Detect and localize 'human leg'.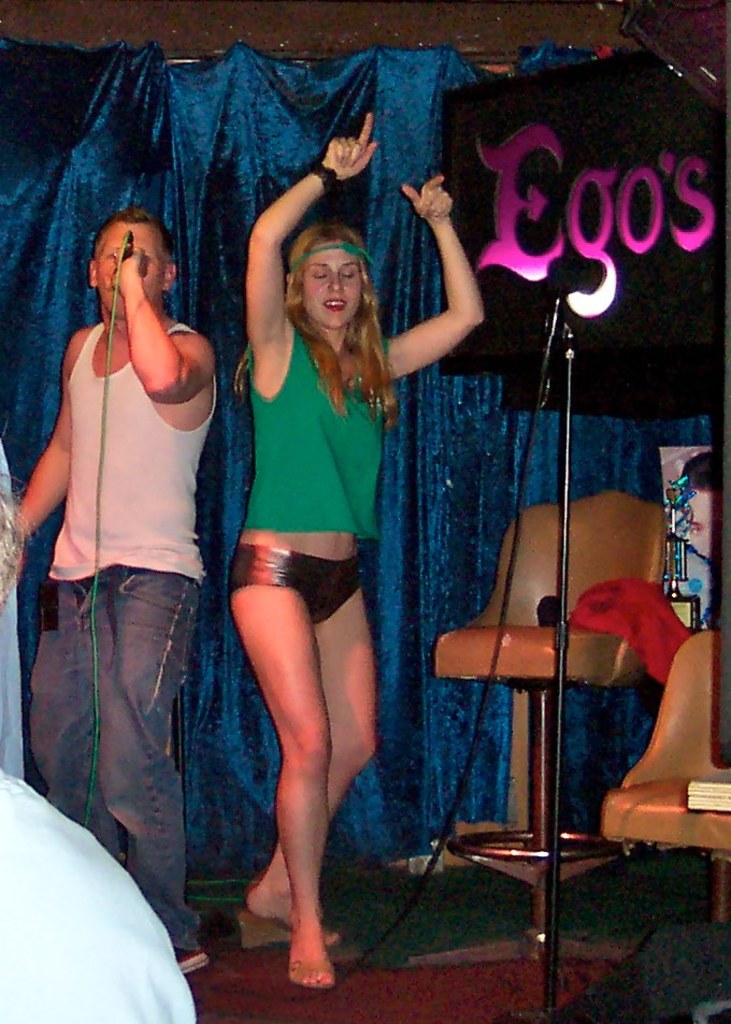
Localized at [x1=240, y1=582, x2=375, y2=919].
